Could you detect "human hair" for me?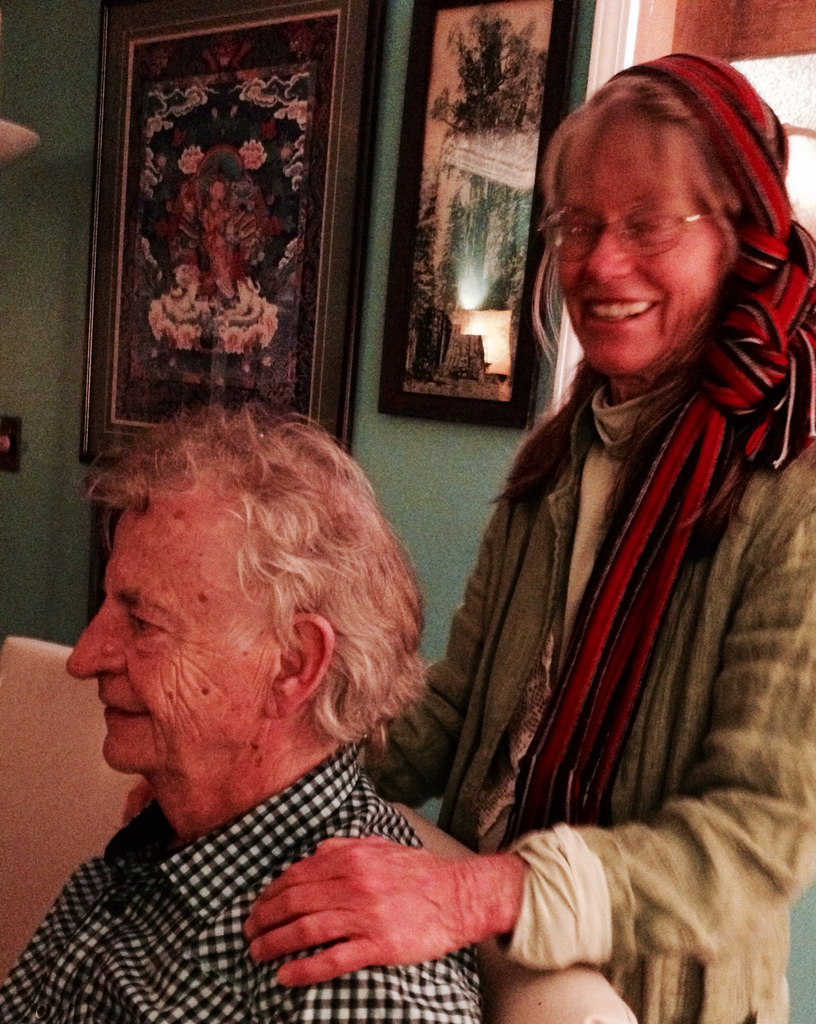
Detection result: x1=488 y1=67 x2=742 y2=508.
